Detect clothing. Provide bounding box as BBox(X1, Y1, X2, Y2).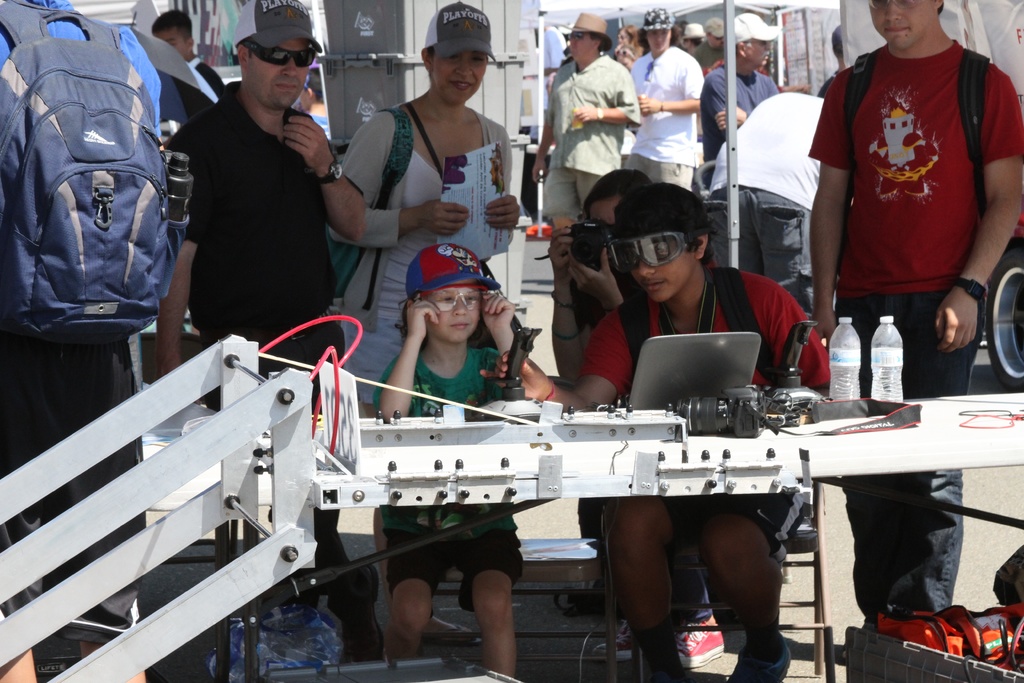
BBox(0, 0, 171, 657).
